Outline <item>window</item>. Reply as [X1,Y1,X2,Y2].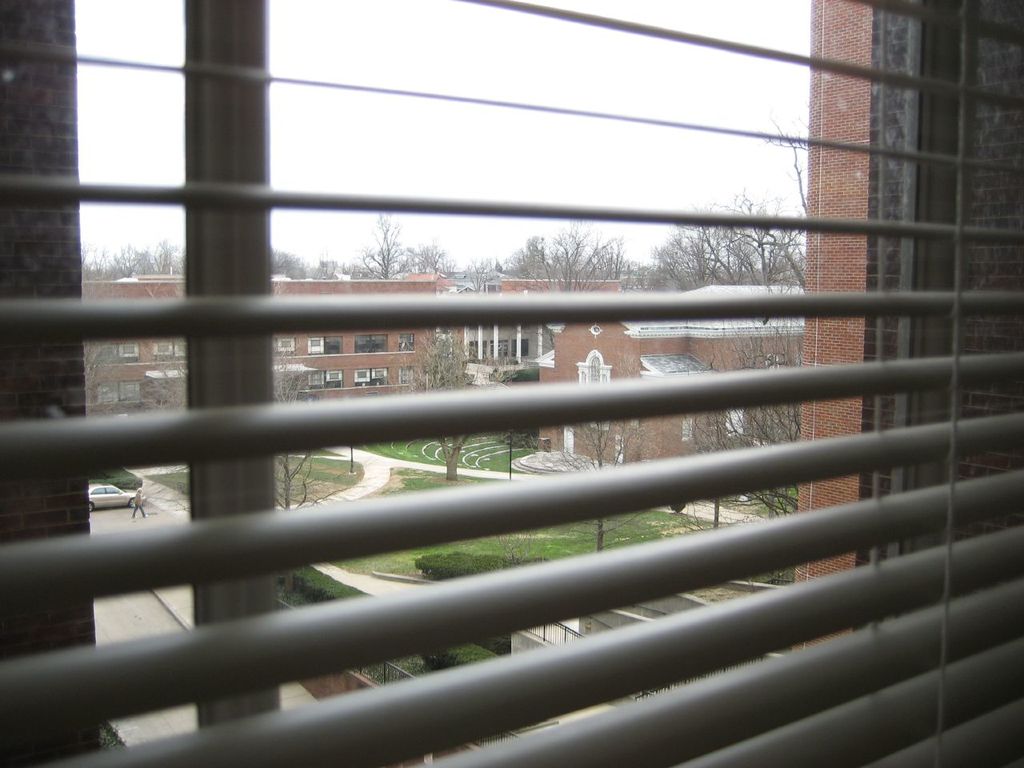
[398,332,420,354].
